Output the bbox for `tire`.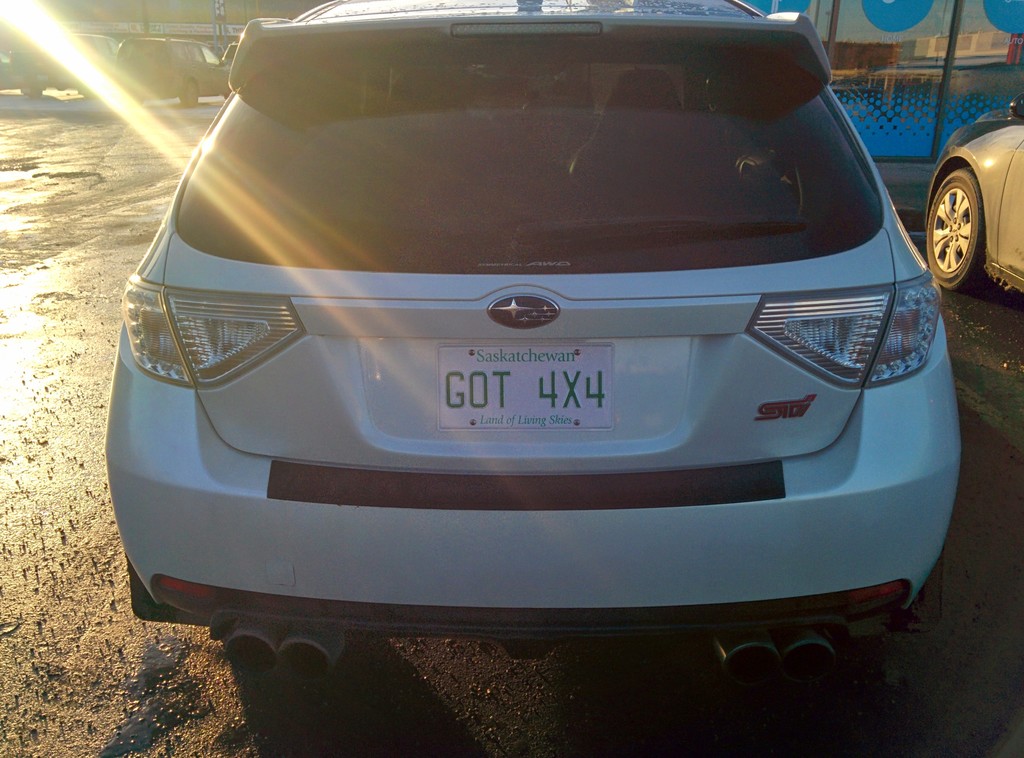
bbox=[925, 170, 989, 291].
